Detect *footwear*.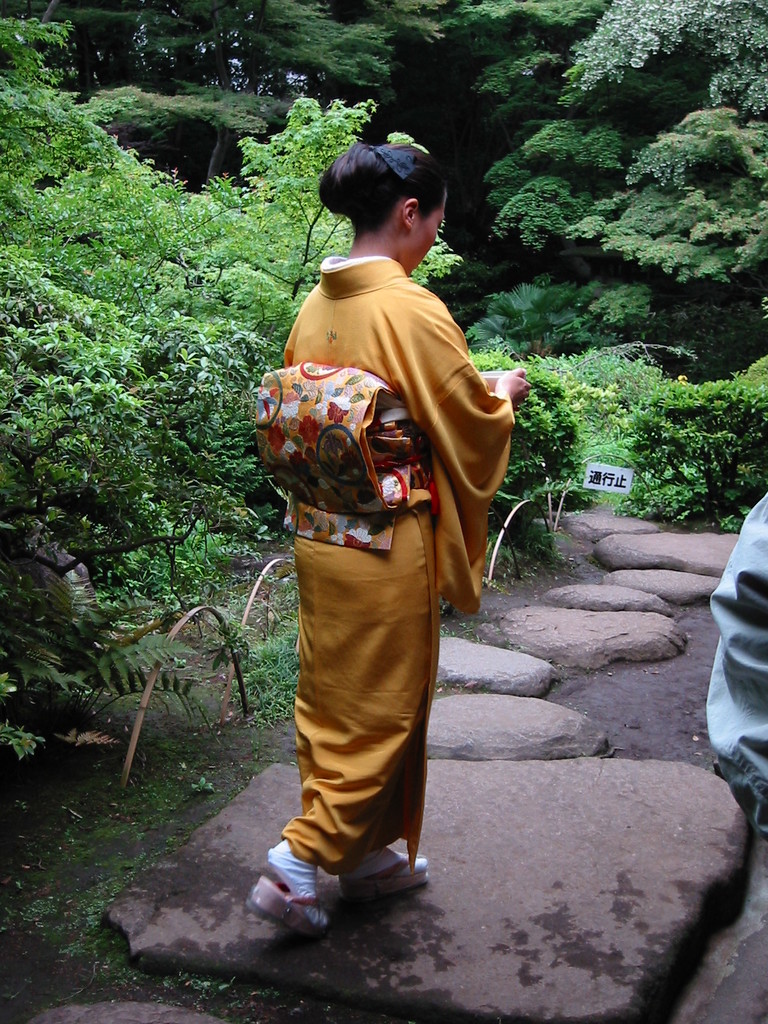
Detected at <region>350, 847, 434, 893</region>.
